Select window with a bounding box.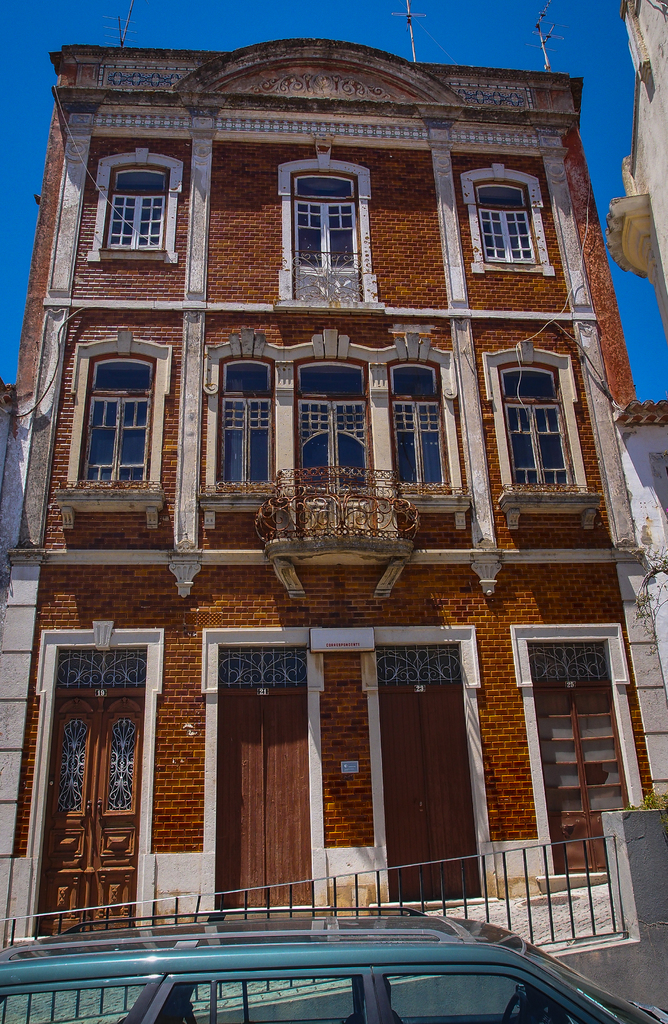
left=0, top=986, right=145, bottom=1023.
